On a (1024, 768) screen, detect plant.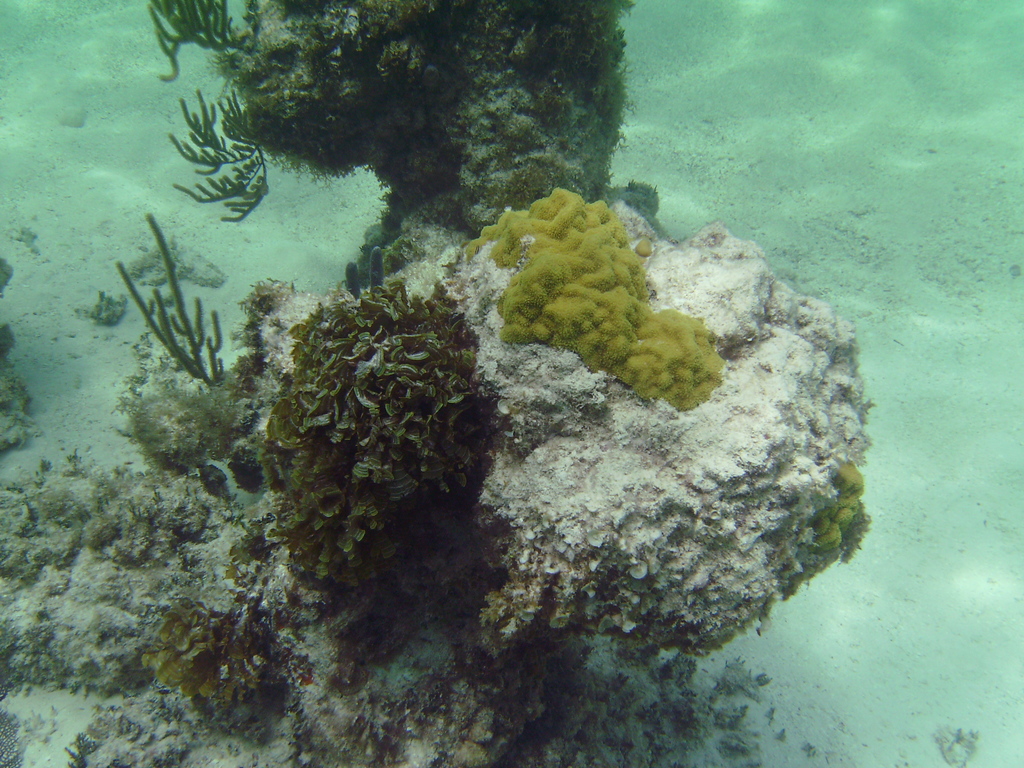
Rect(479, 189, 733, 403).
